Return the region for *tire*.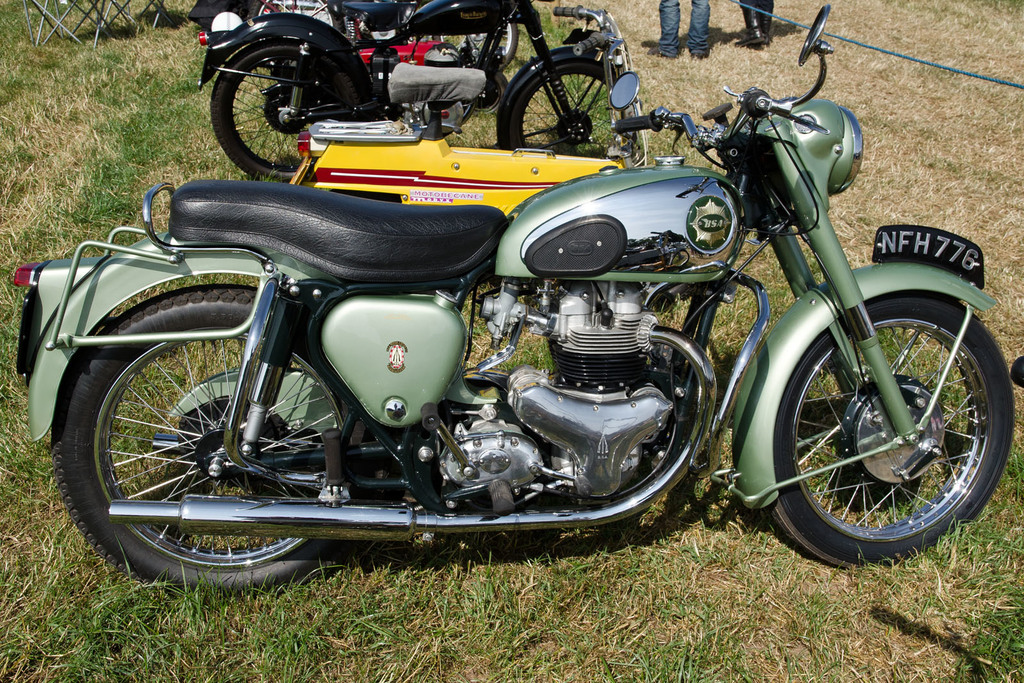
crop(509, 57, 621, 150).
